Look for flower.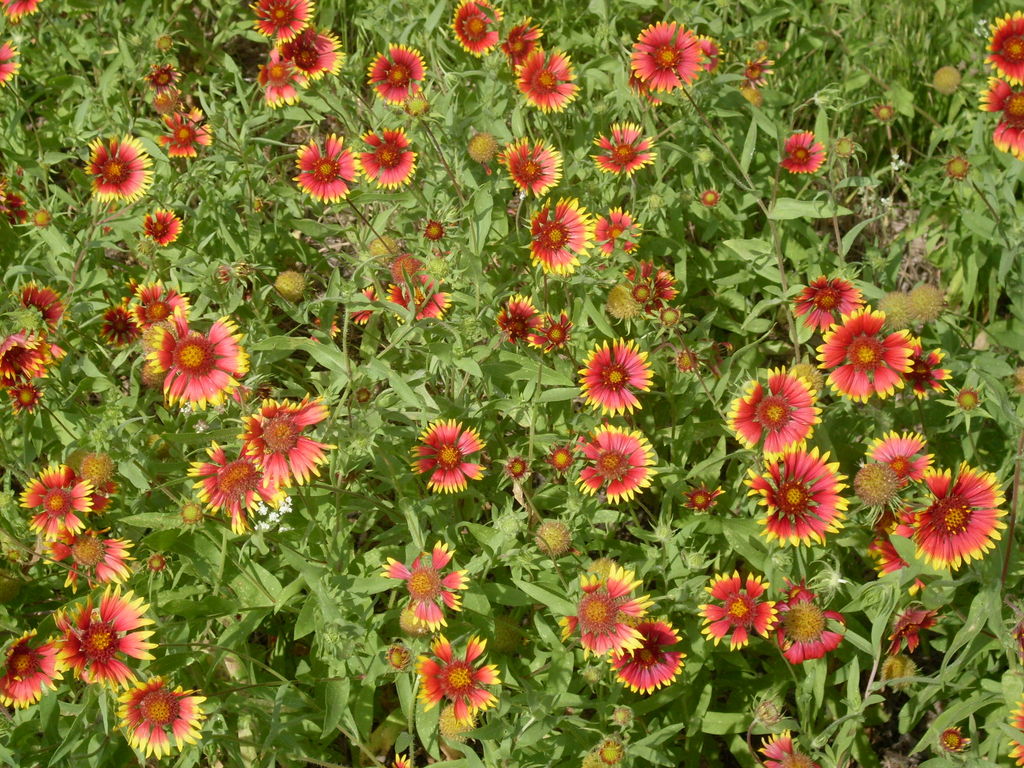
Found: [757, 726, 824, 767].
